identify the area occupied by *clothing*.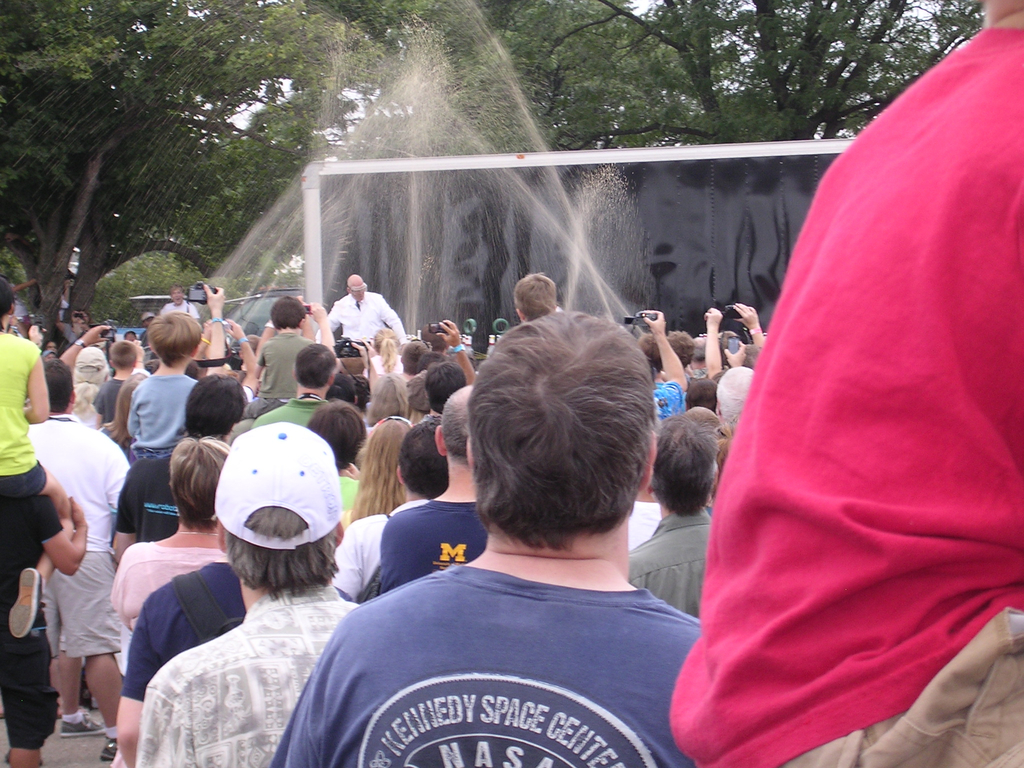
Area: <bbox>705, 51, 1016, 756</bbox>.
